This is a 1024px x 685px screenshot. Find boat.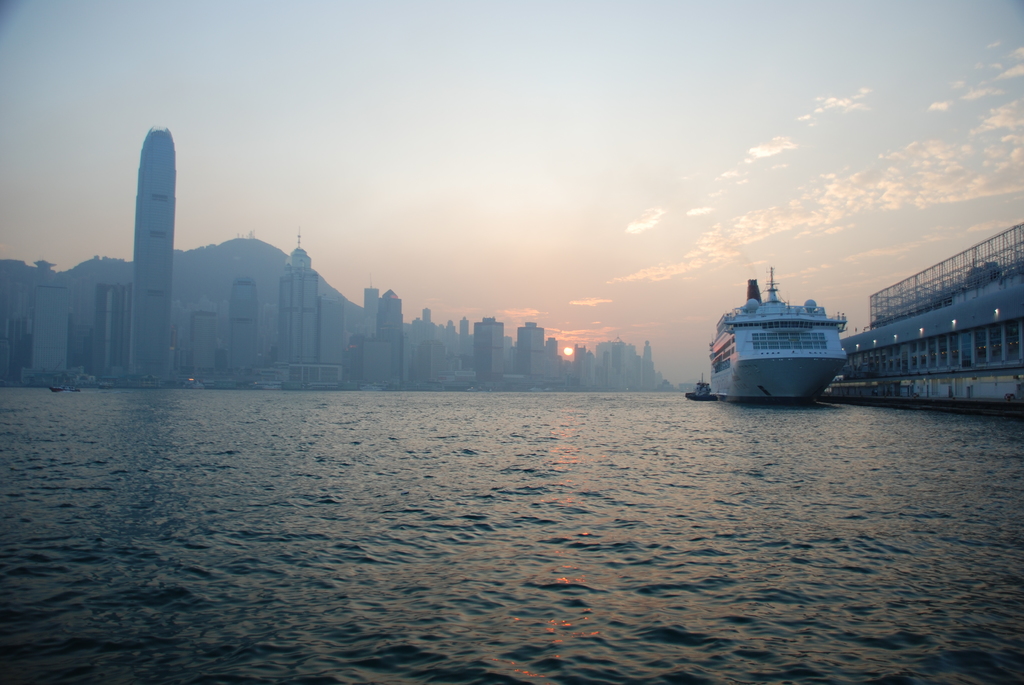
Bounding box: <bbox>821, 221, 1023, 407</bbox>.
